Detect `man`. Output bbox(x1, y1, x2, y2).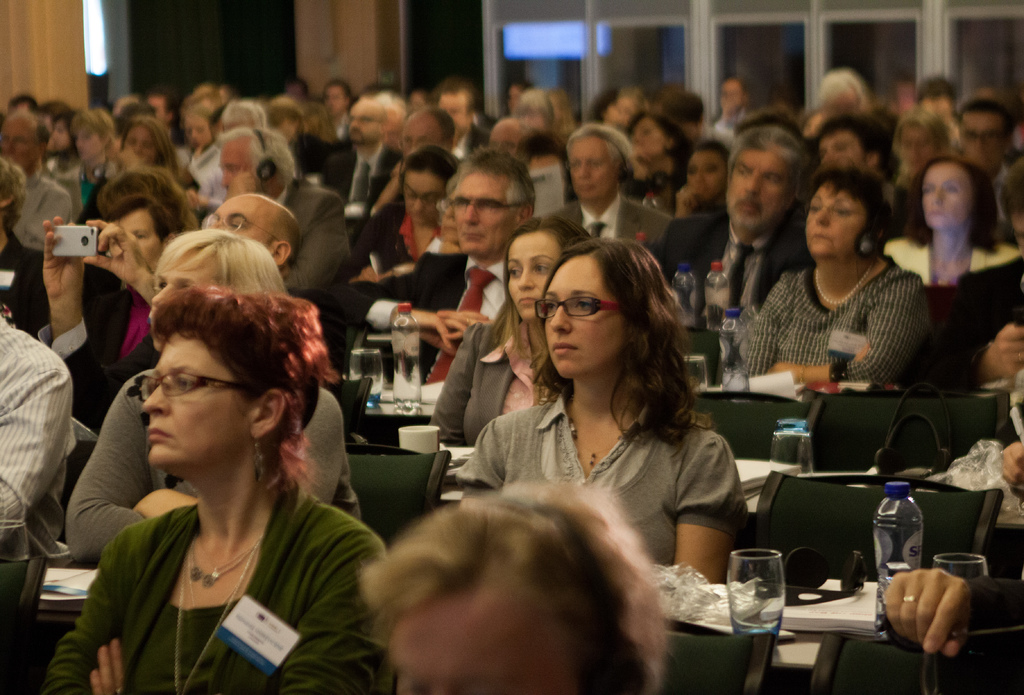
bbox(33, 187, 314, 439).
